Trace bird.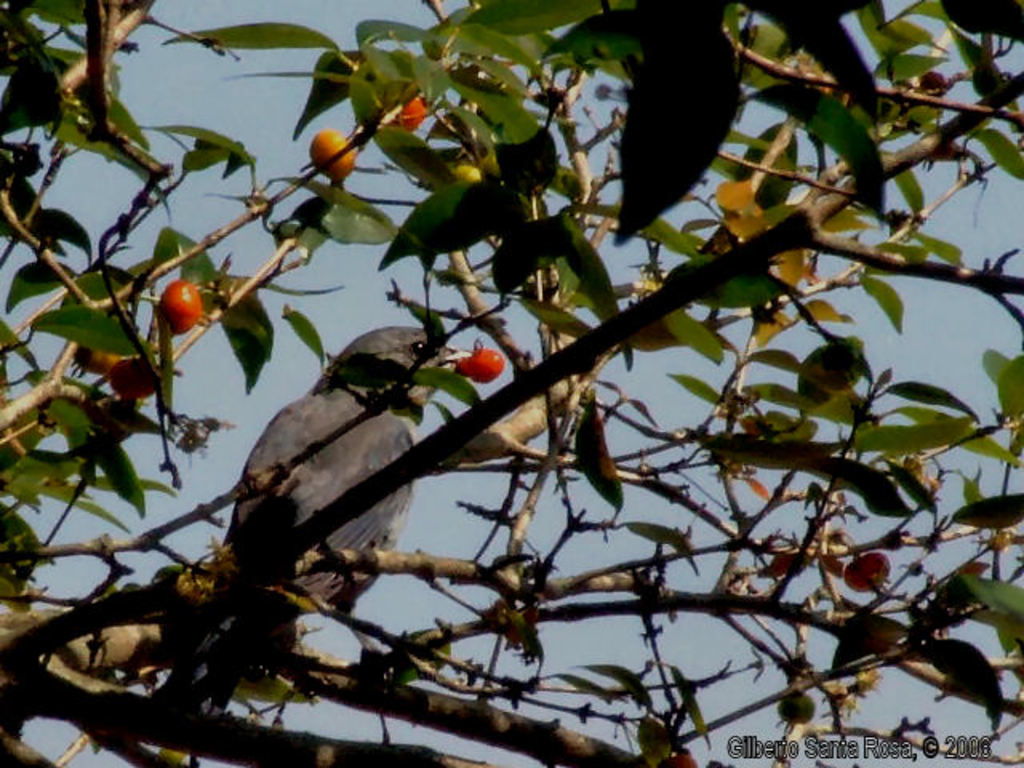
Traced to detection(154, 322, 469, 717).
